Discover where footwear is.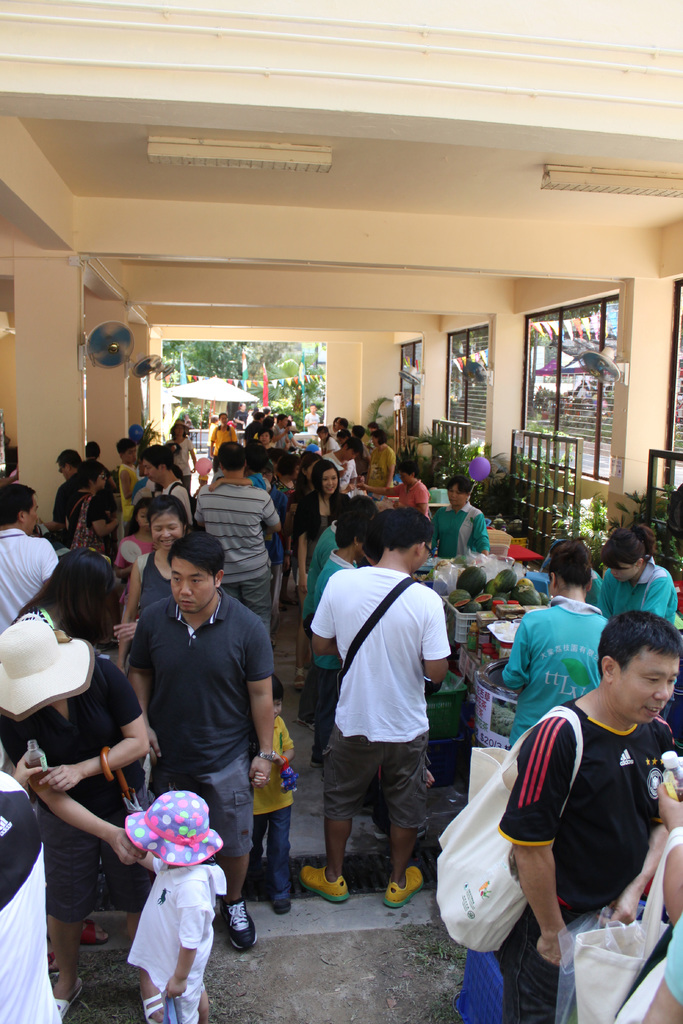
Discovered at (left=143, top=986, right=167, bottom=1023).
